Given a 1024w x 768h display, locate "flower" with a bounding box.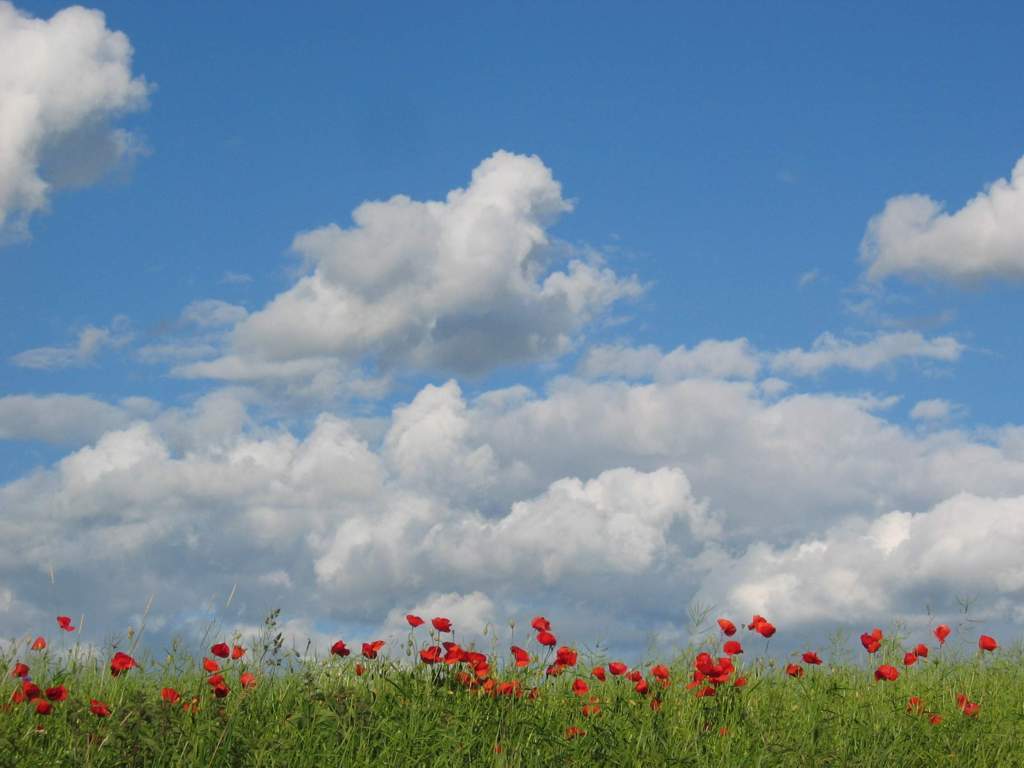
Located: bbox(199, 655, 223, 673).
